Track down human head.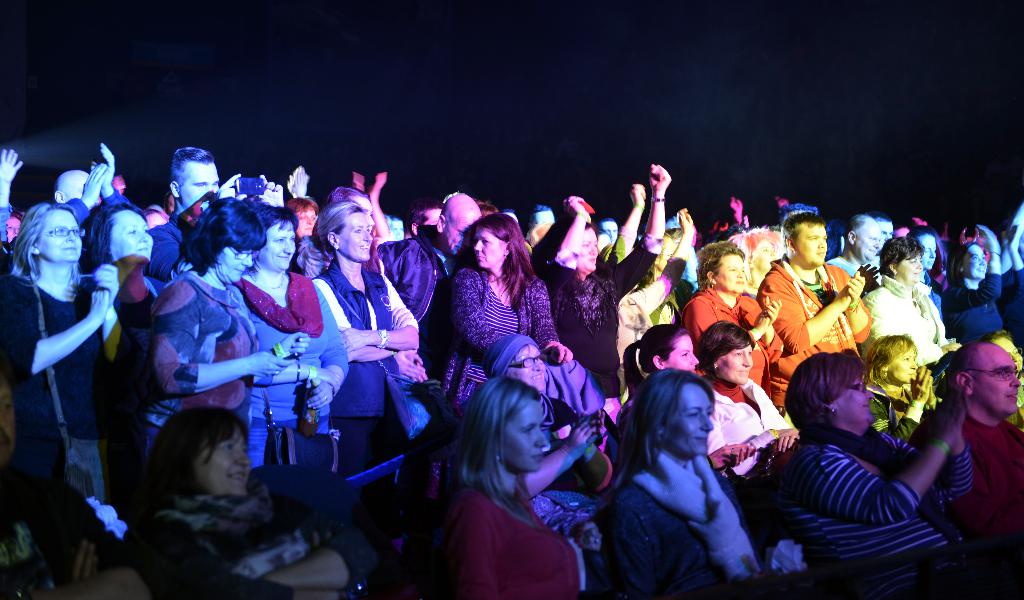
Tracked to l=915, t=231, r=940, b=272.
